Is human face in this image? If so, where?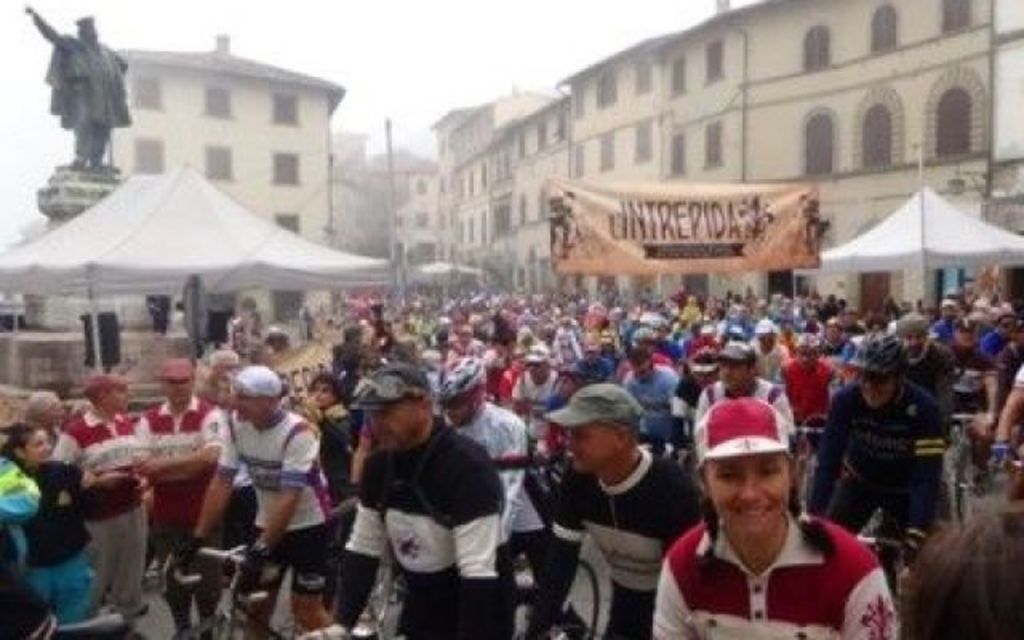
Yes, at box=[163, 374, 189, 403].
